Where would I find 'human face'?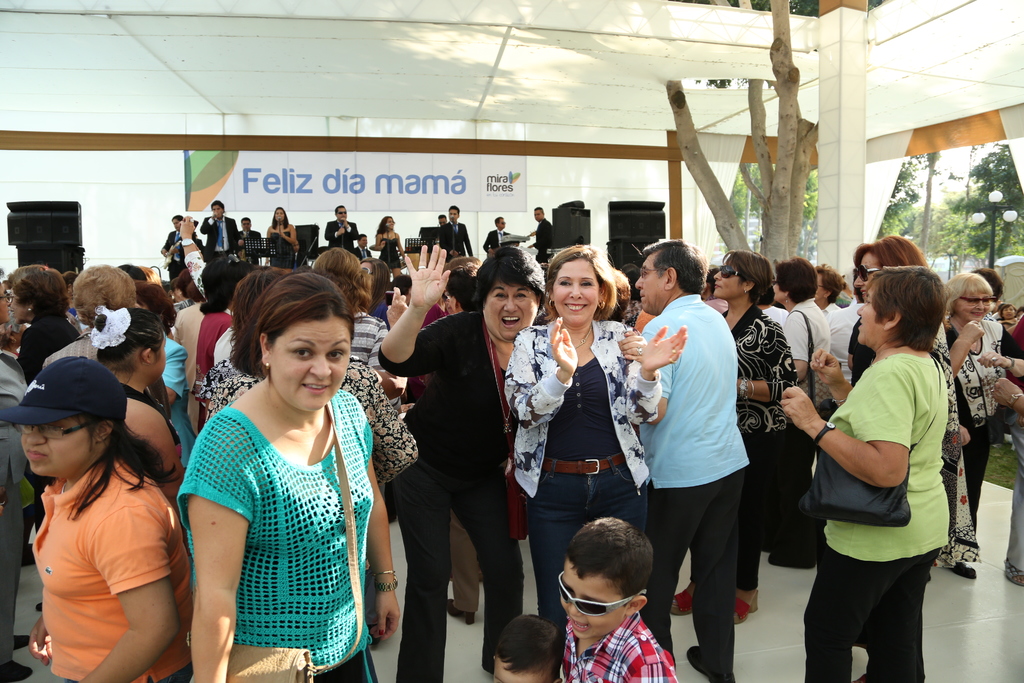
At (x1=0, y1=210, x2=1023, y2=682).
